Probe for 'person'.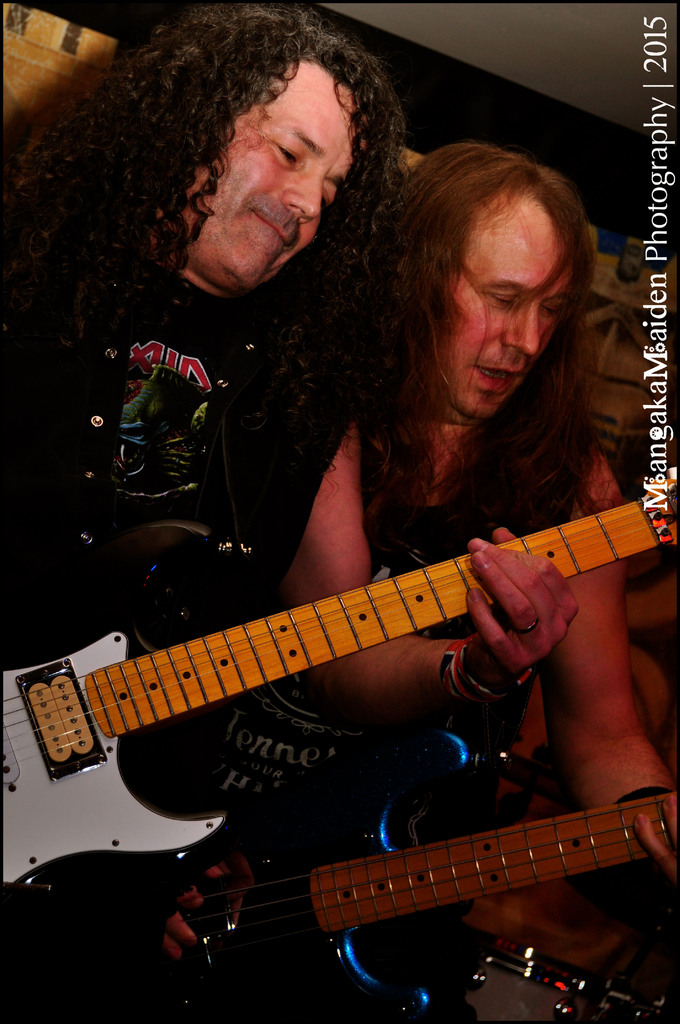
Probe result: detection(19, 5, 444, 559).
